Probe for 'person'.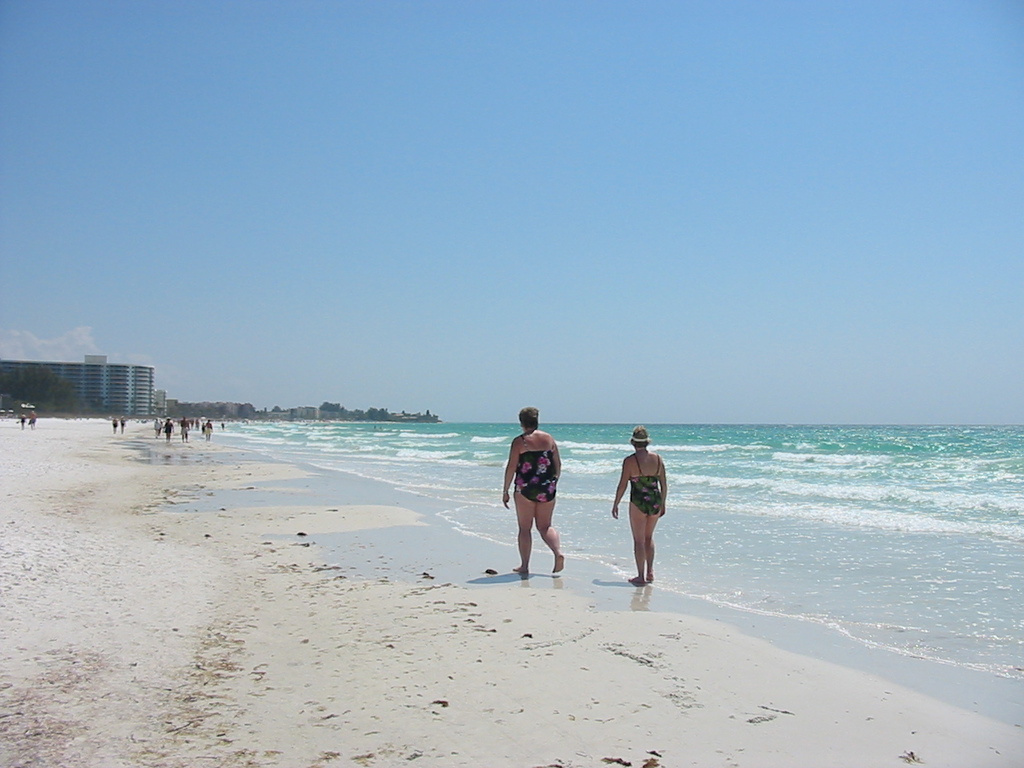
Probe result: bbox=[18, 410, 25, 427].
